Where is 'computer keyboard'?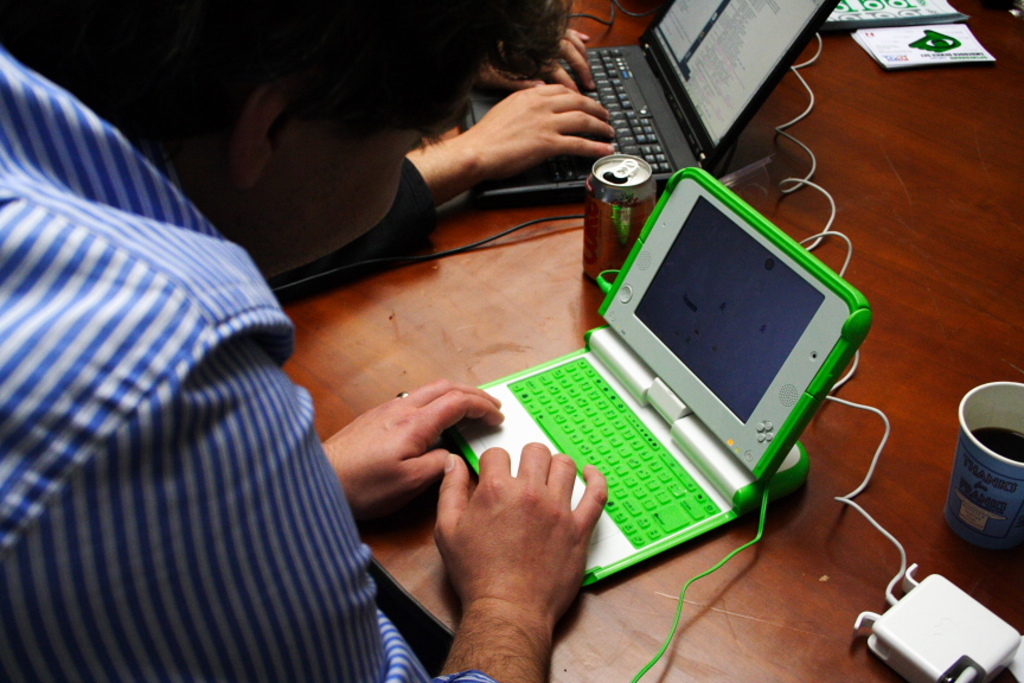
x1=503, y1=353, x2=724, y2=545.
